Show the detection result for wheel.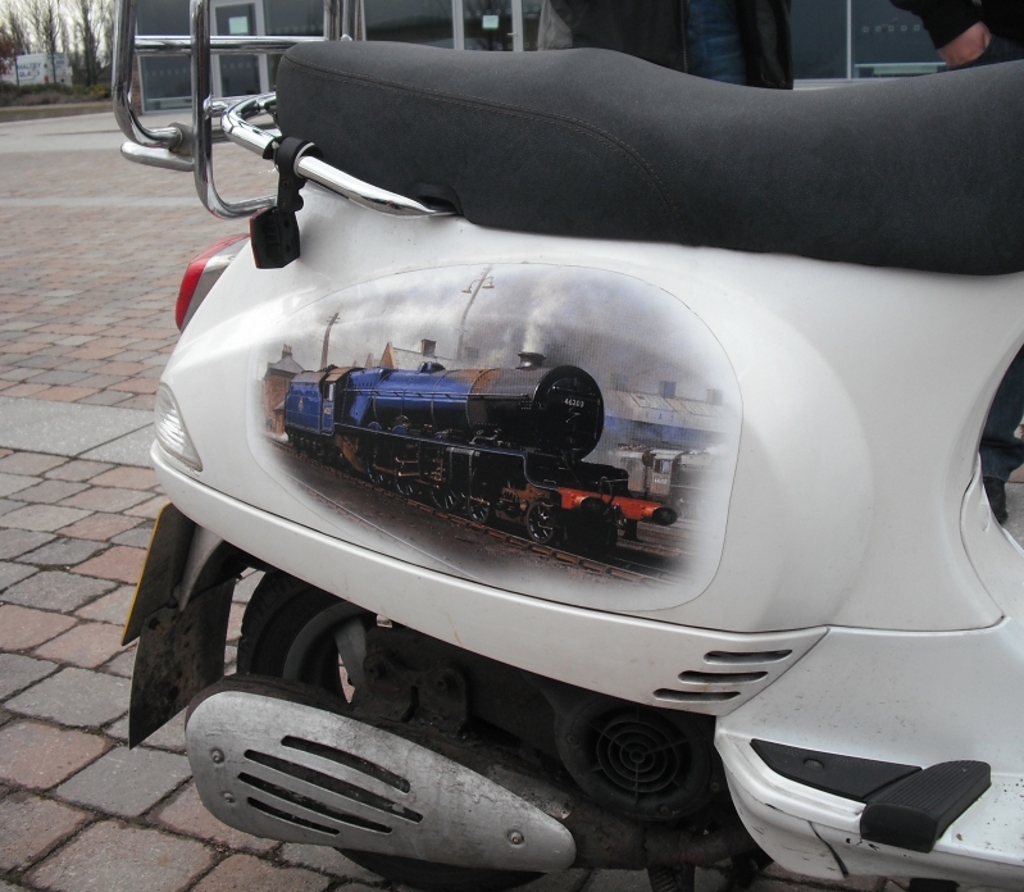
<region>469, 501, 493, 518</region>.
